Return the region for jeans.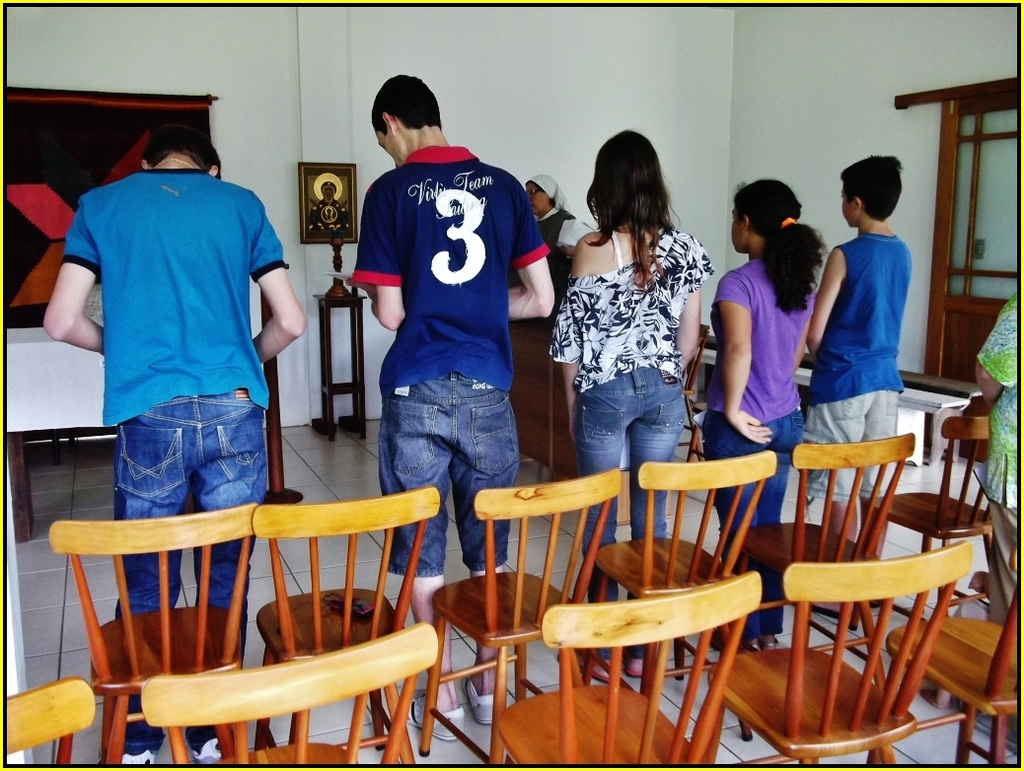
bbox(715, 407, 799, 539).
